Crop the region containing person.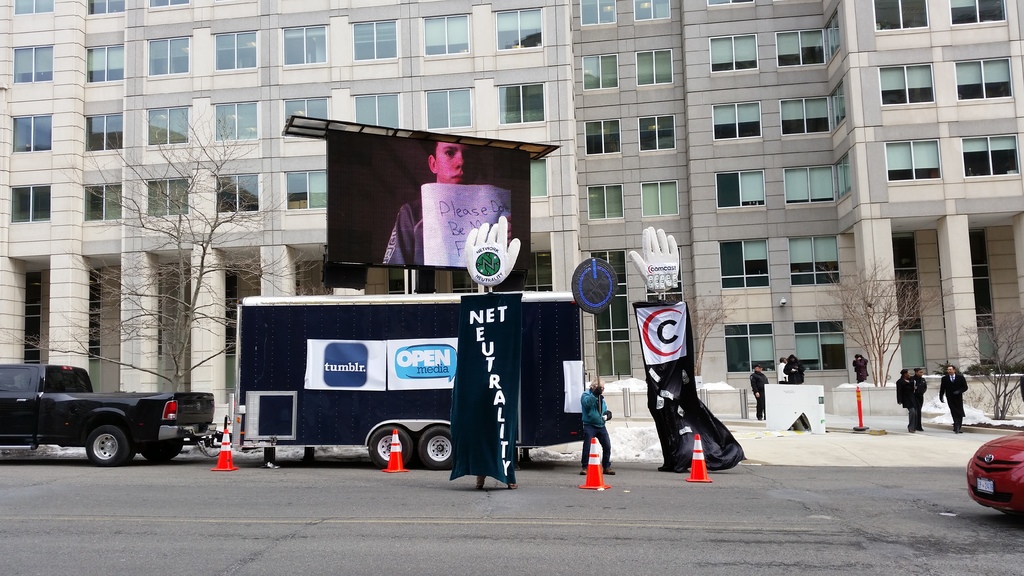
Crop region: l=852, t=352, r=872, b=383.
